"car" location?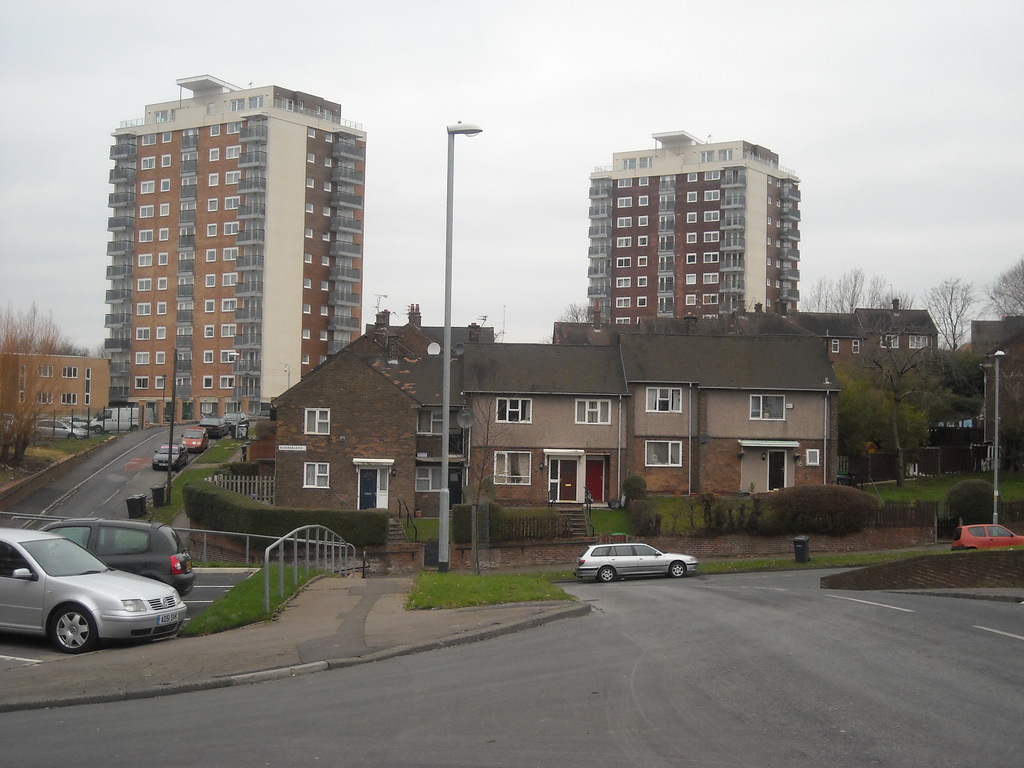
crop(567, 534, 700, 588)
